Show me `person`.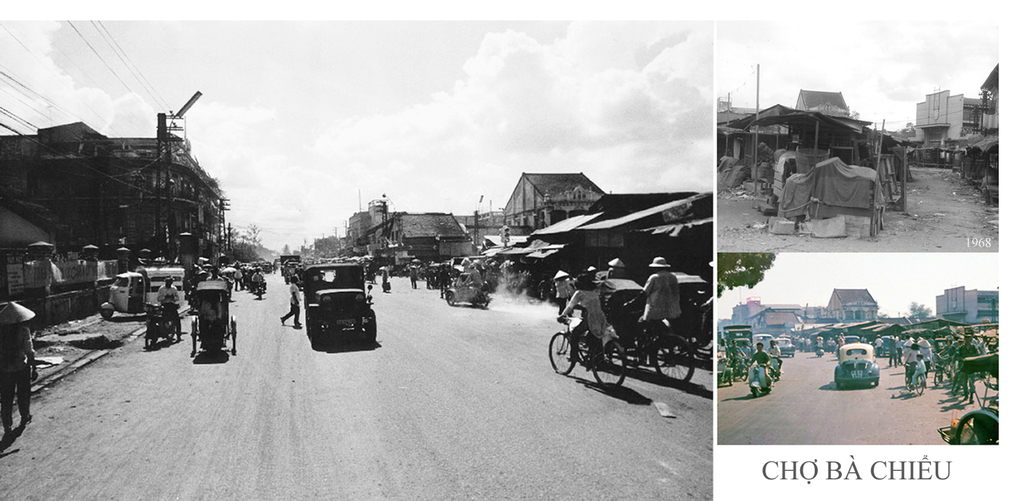
`person` is here: <bbox>628, 255, 685, 338</bbox>.
